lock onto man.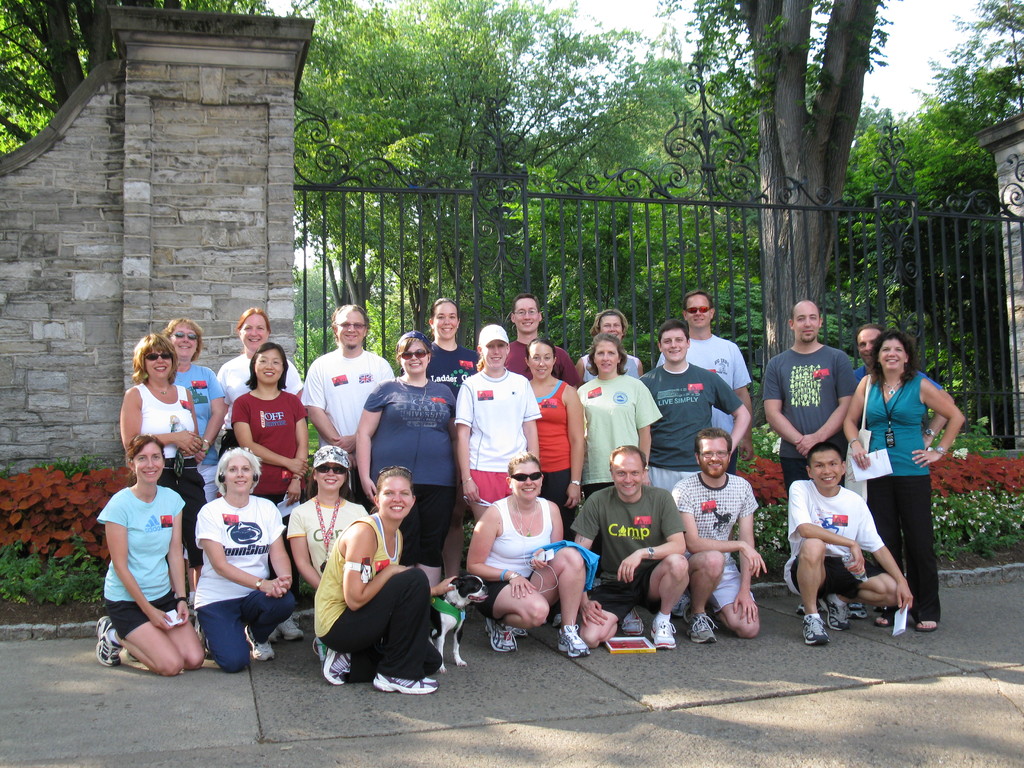
Locked: locate(653, 287, 756, 474).
